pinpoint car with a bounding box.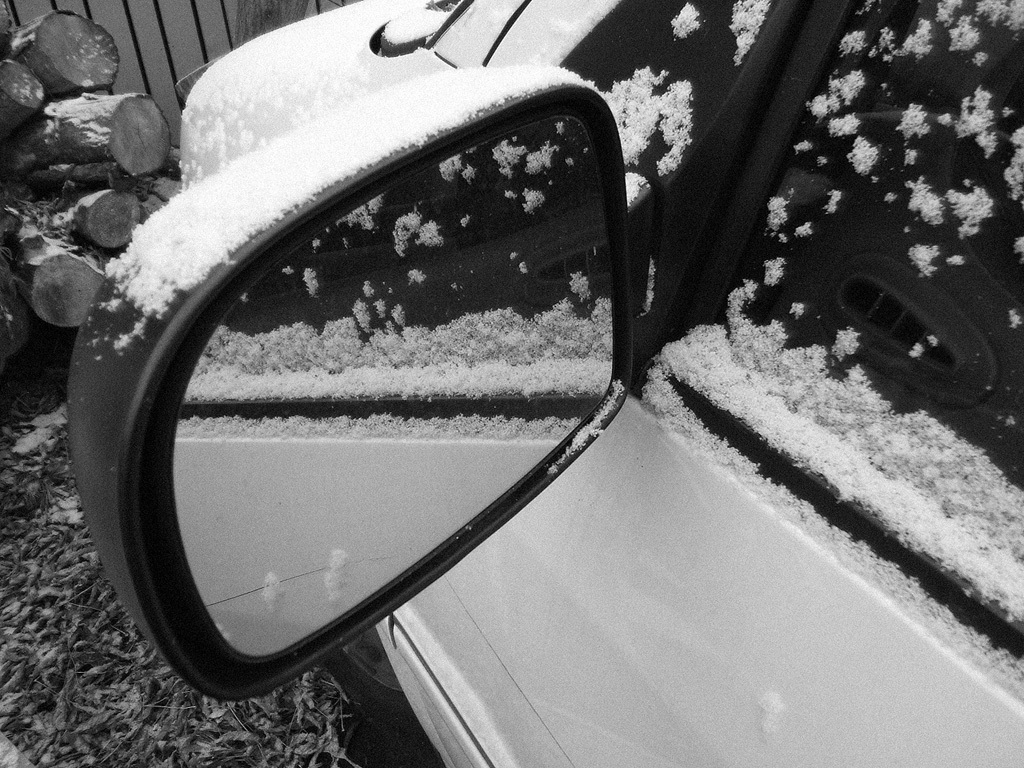
(left=64, top=0, right=1023, bottom=767).
